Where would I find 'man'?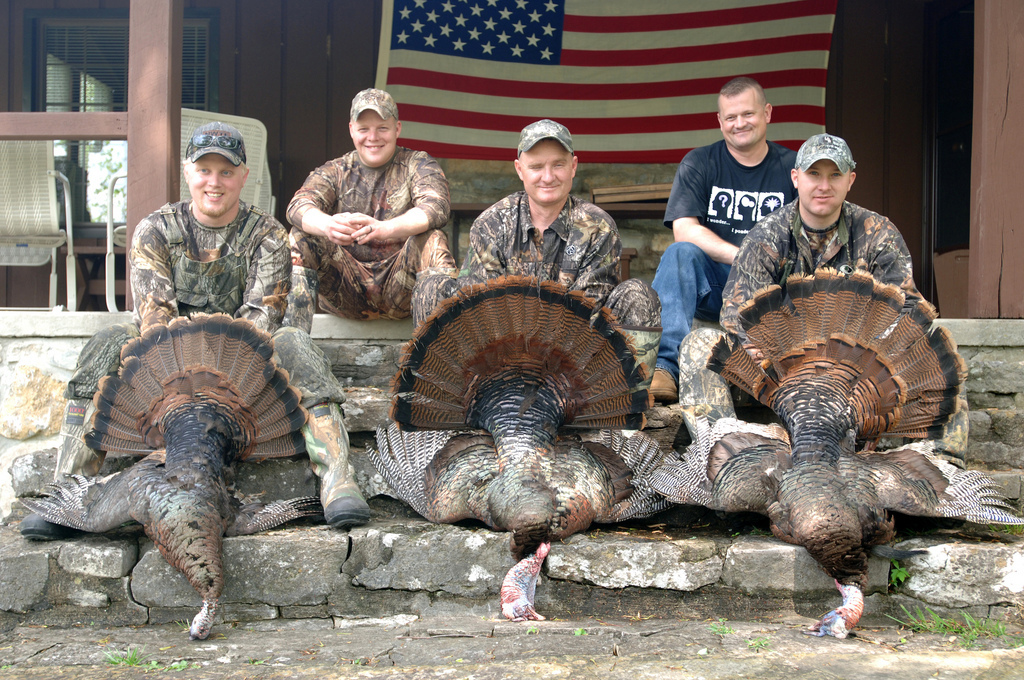
At box=[278, 94, 465, 324].
